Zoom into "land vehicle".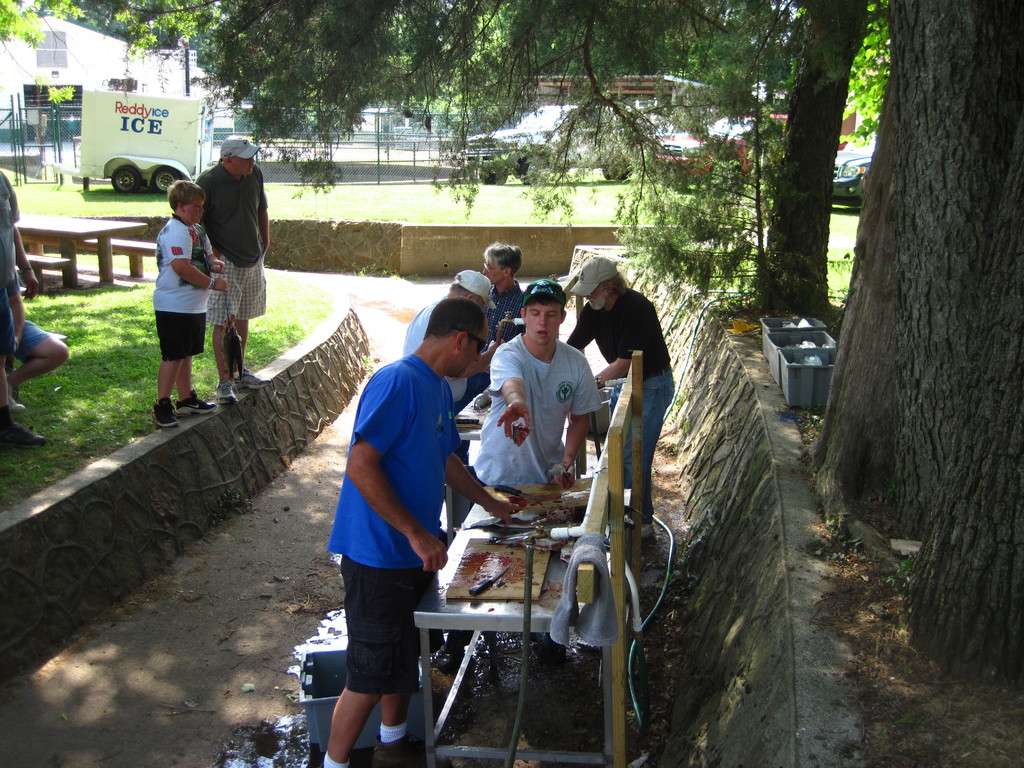
Zoom target: locate(655, 117, 848, 199).
